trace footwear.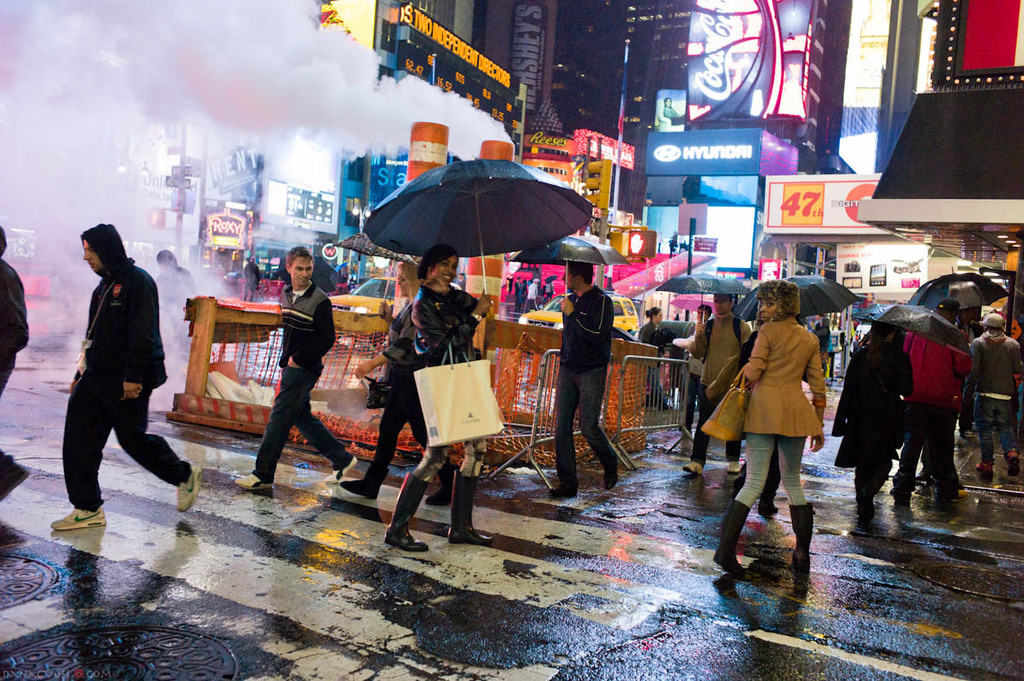
Traced to 759 469 783 514.
